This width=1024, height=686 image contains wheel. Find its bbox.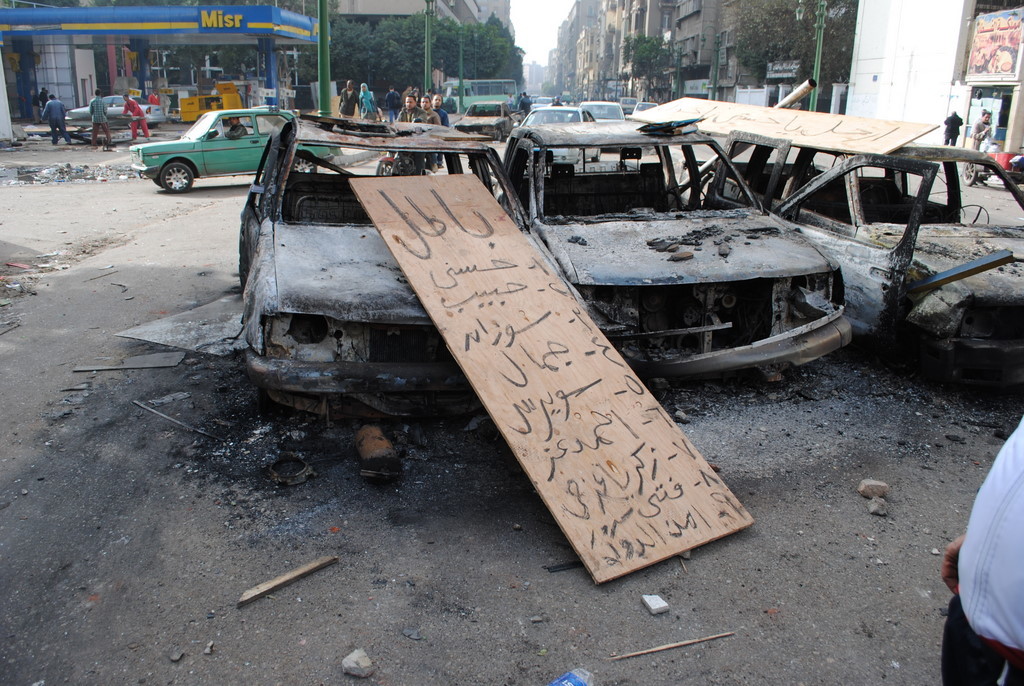
<bbox>962, 162, 975, 184</bbox>.
